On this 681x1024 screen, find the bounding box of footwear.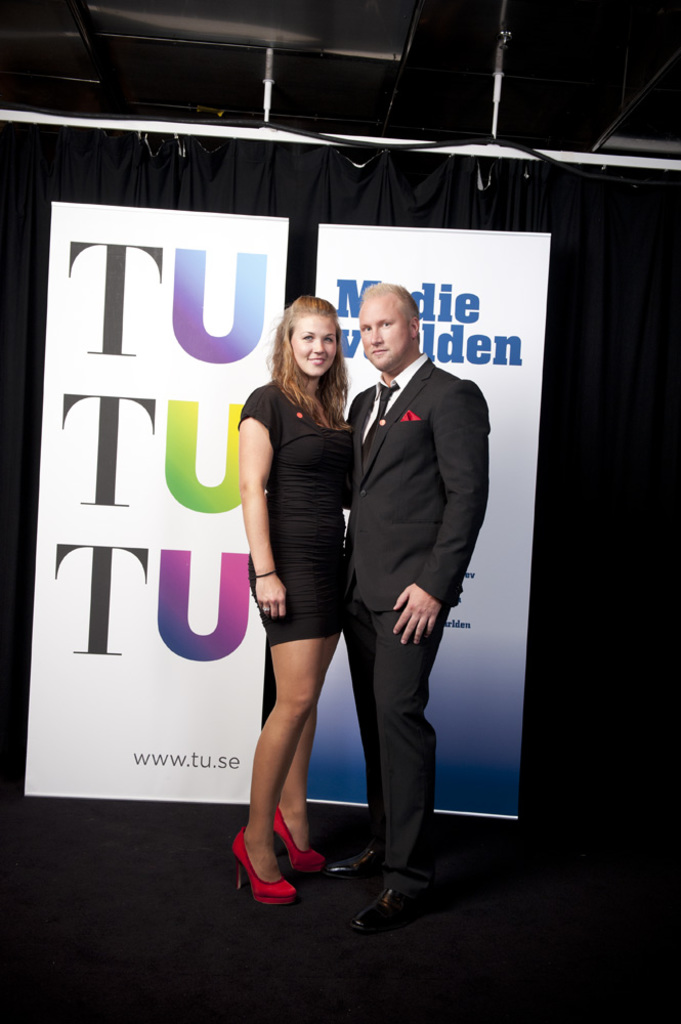
Bounding box: BBox(321, 839, 376, 887).
